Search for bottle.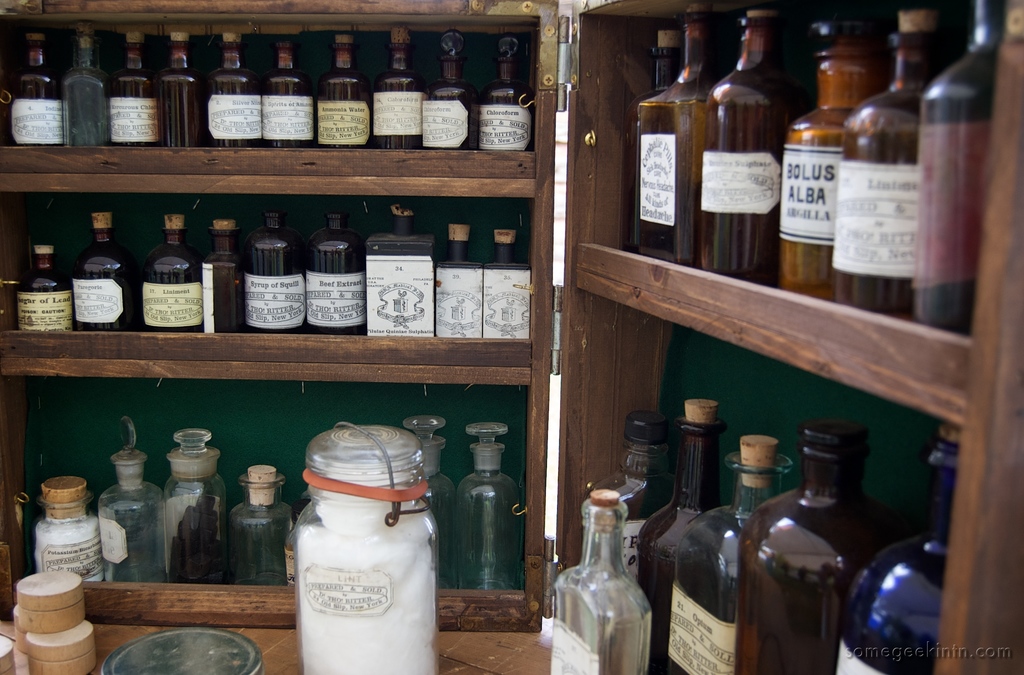
Found at detection(609, 411, 657, 607).
